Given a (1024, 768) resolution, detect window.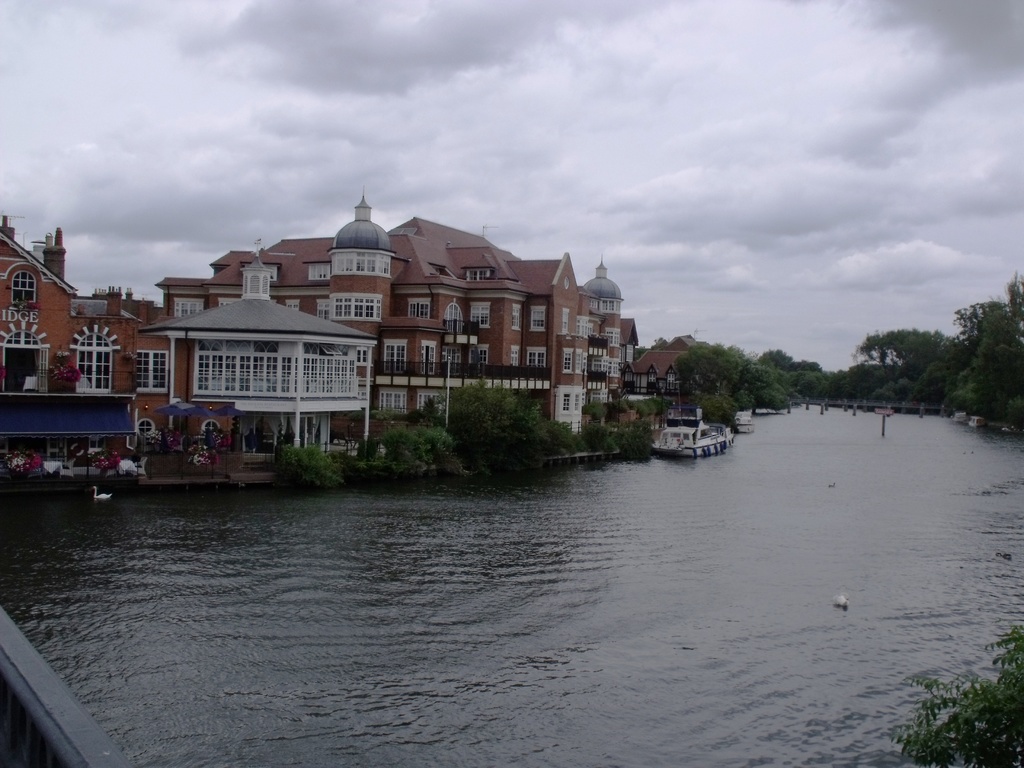
628,344,636,362.
